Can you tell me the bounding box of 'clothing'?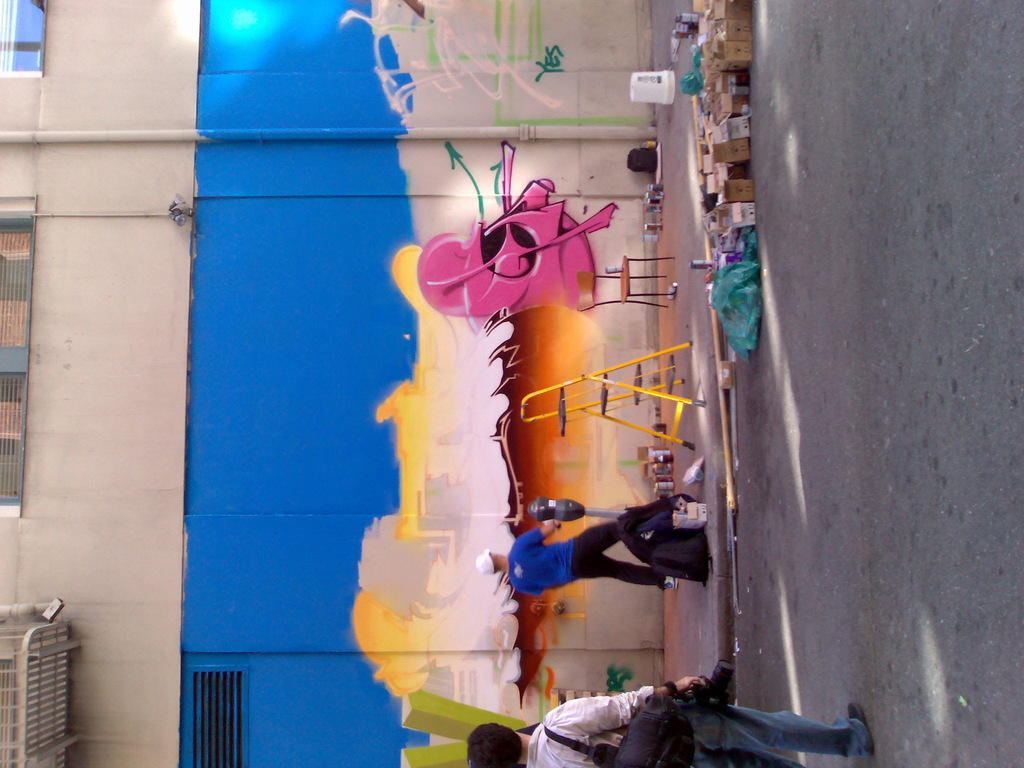
513 491 668 588.
